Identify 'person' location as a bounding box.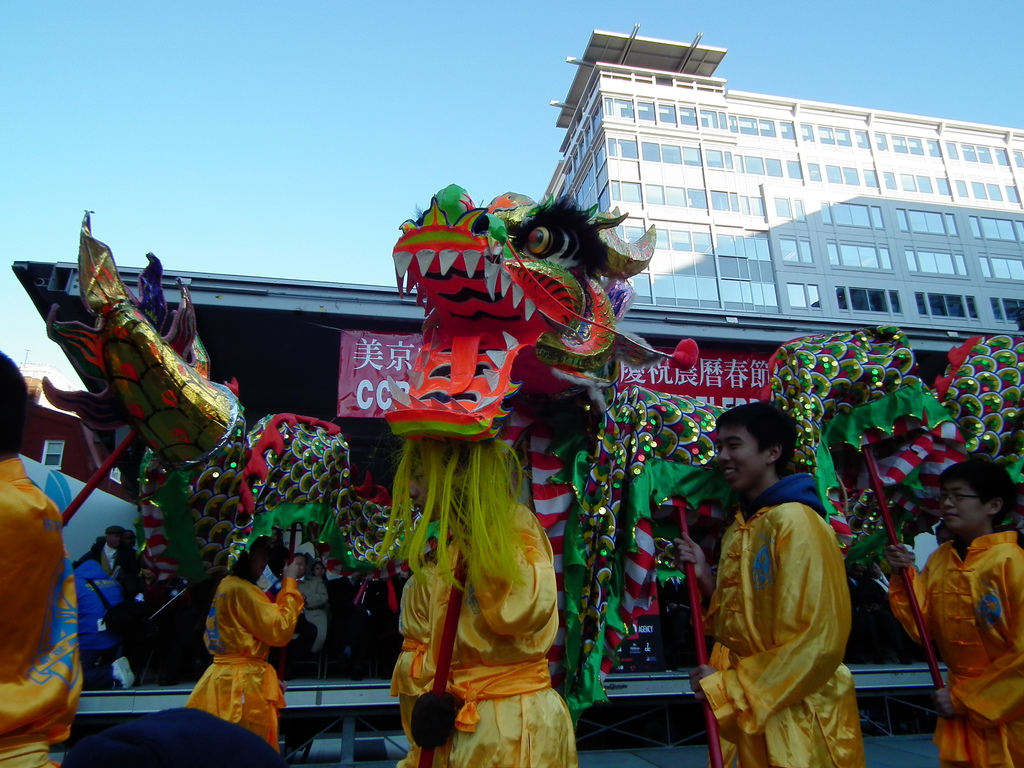
x1=394 y1=415 x2=597 y2=767.
